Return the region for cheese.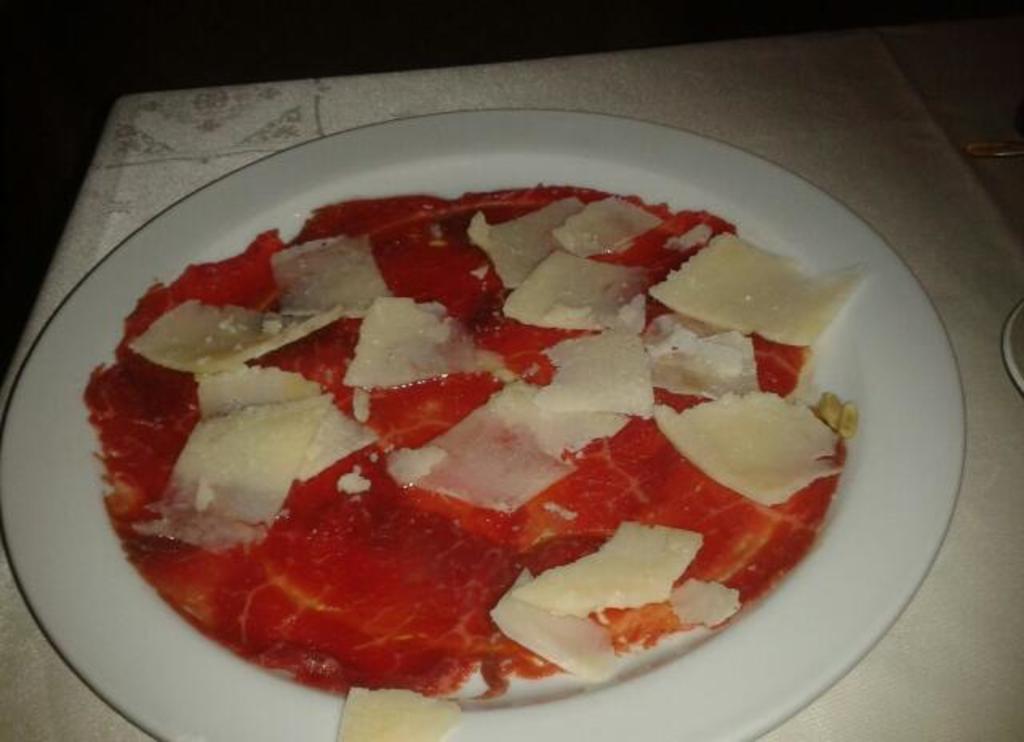
[352, 251, 499, 395].
